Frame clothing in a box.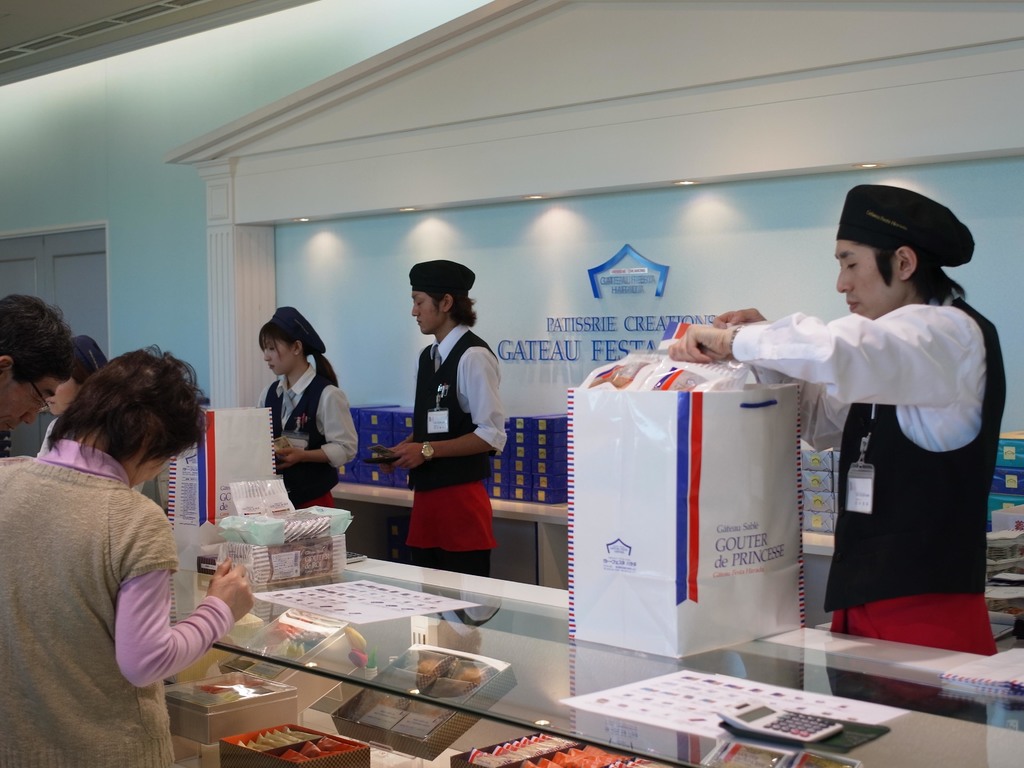
box=[734, 284, 1007, 655].
